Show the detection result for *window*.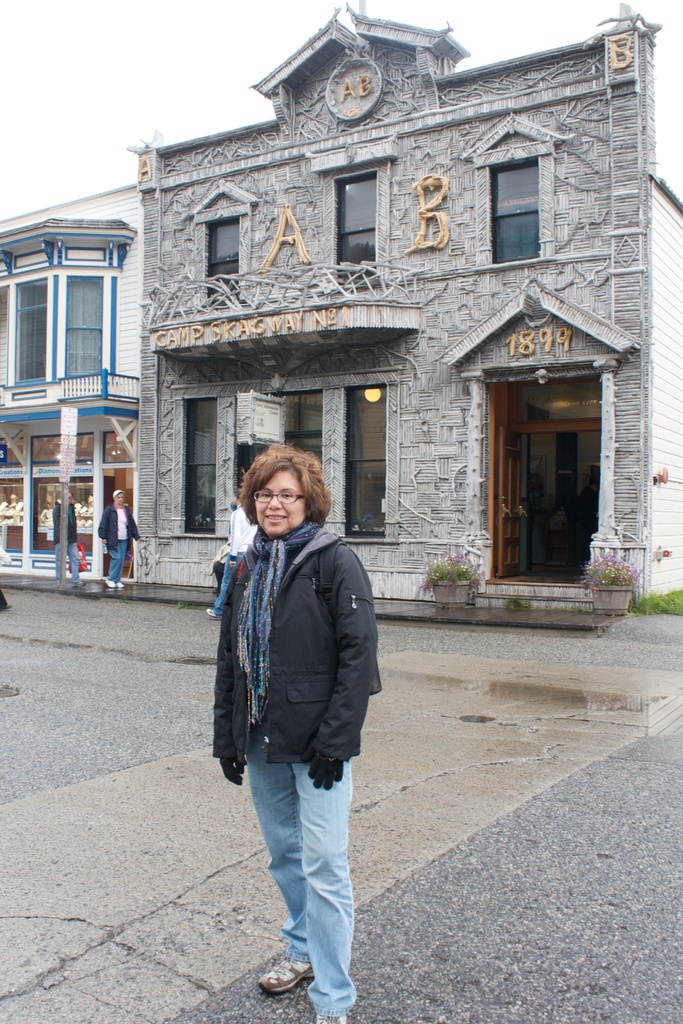
BBox(9, 276, 56, 383).
